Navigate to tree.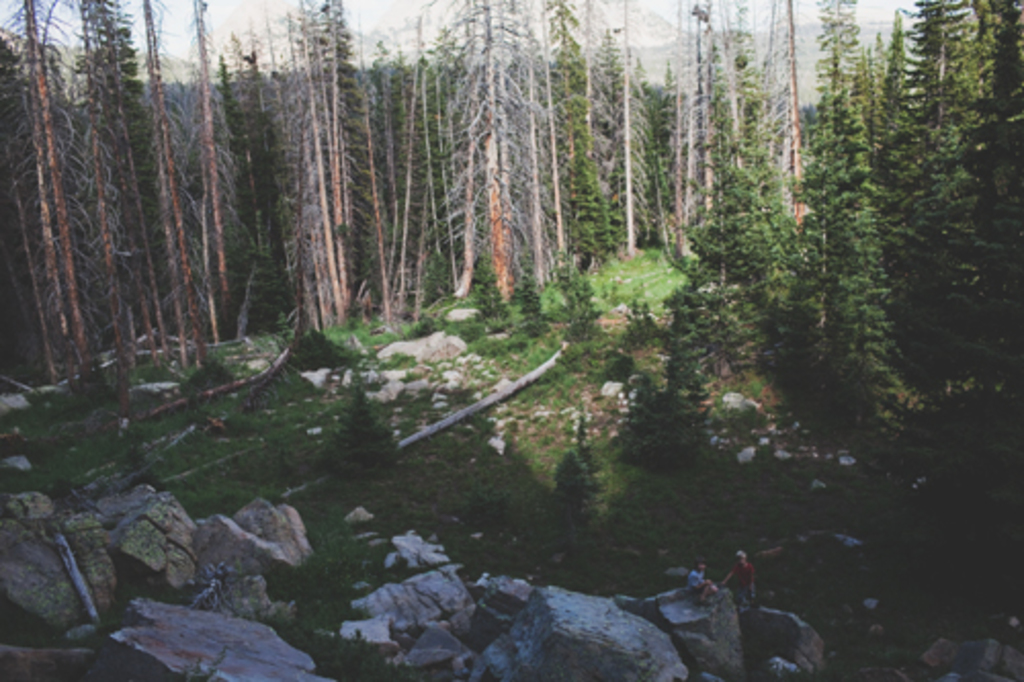
Navigation target: (809, 84, 893, 449).
